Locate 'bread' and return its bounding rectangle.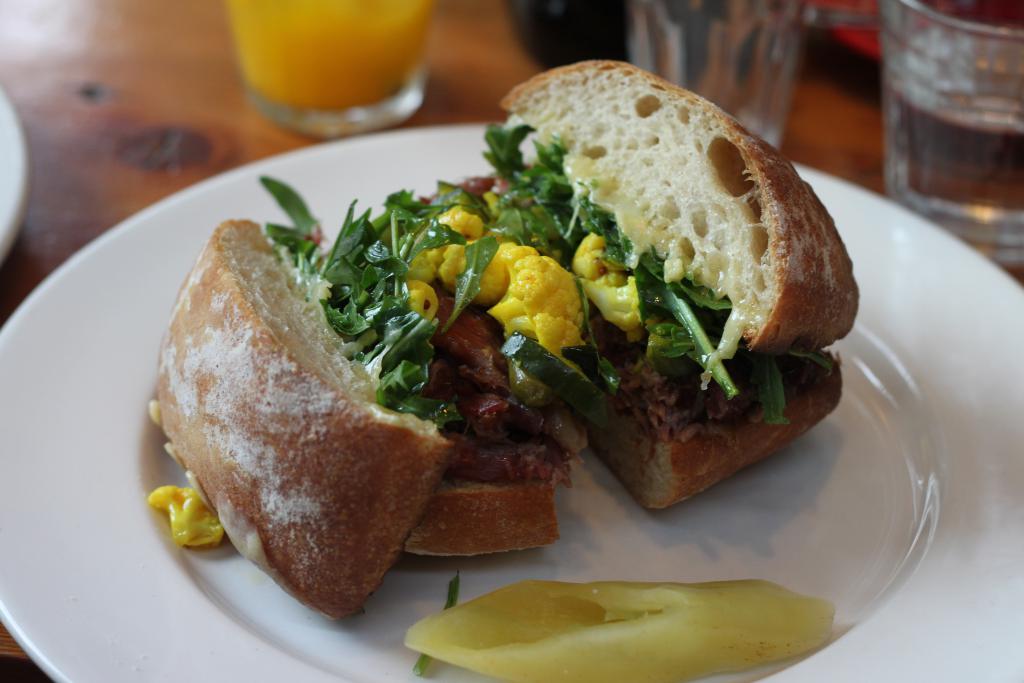
bbox=[144, 217, 459, 610].
